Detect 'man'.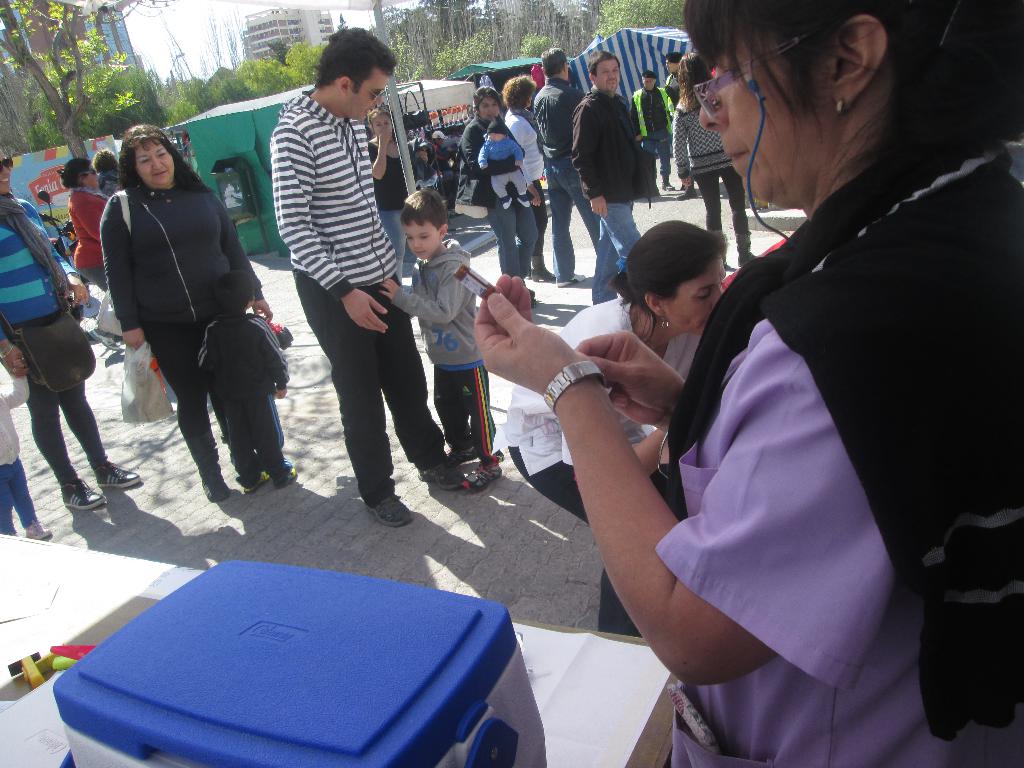
Detected at (x1=530, y1=45, x2=602, y2=284).
